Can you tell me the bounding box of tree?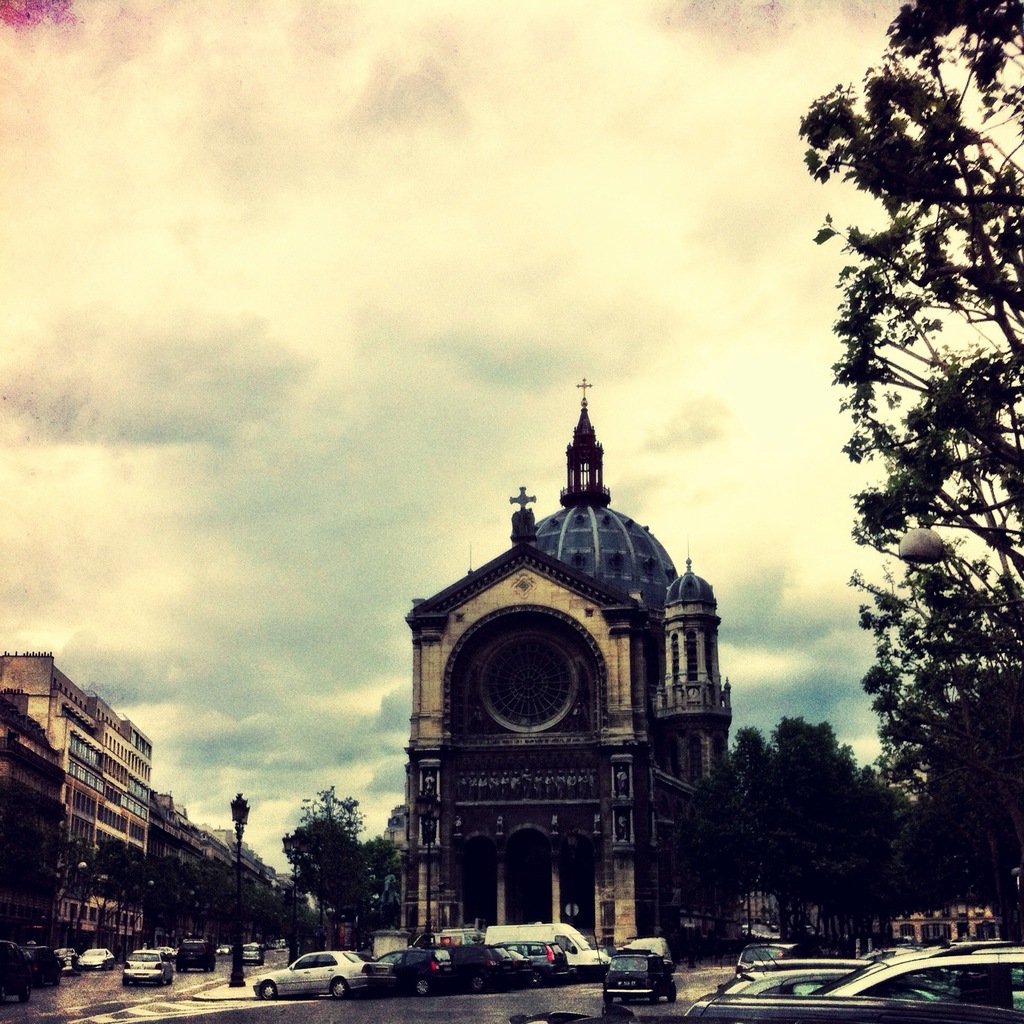
[x1=270, y1=781, x2=375, y2=943].
